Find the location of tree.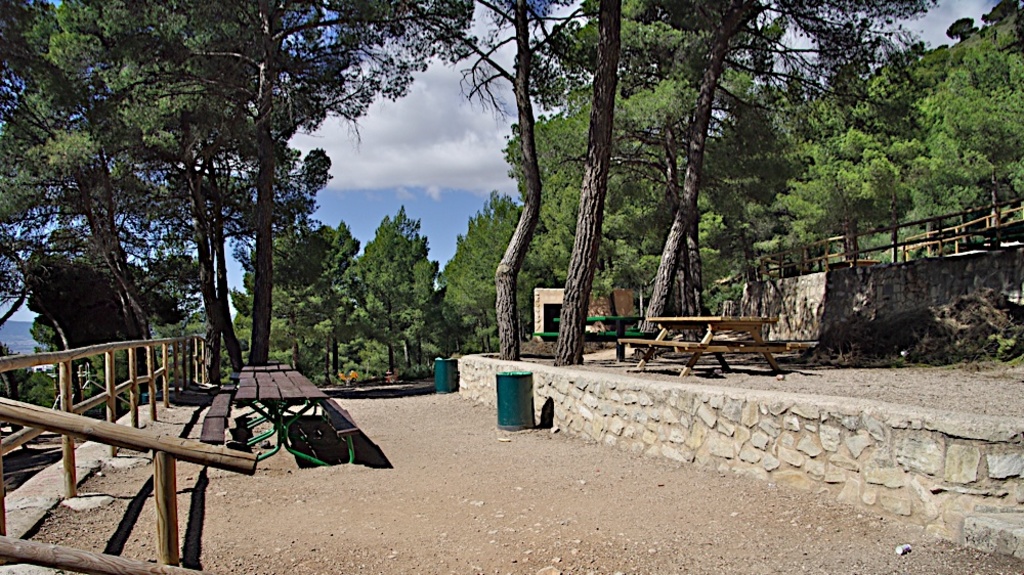
Location: bbox=(474, 0, 1023, 374).
